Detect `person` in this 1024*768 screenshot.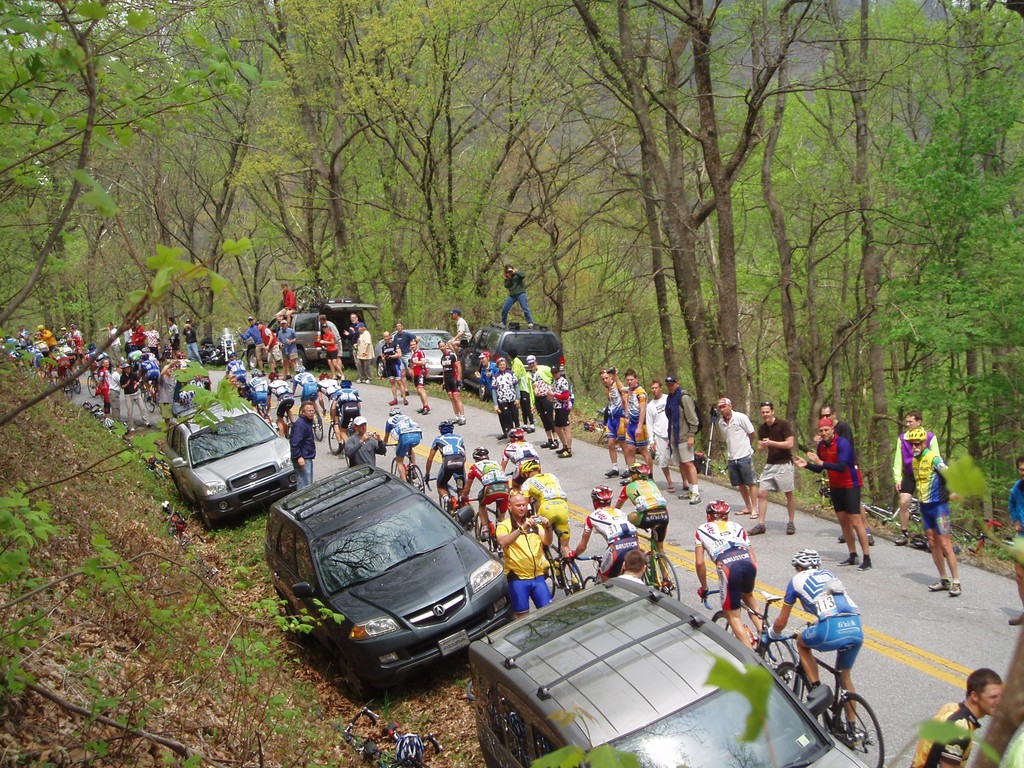
Detection: 381, 331, 410, 396.
